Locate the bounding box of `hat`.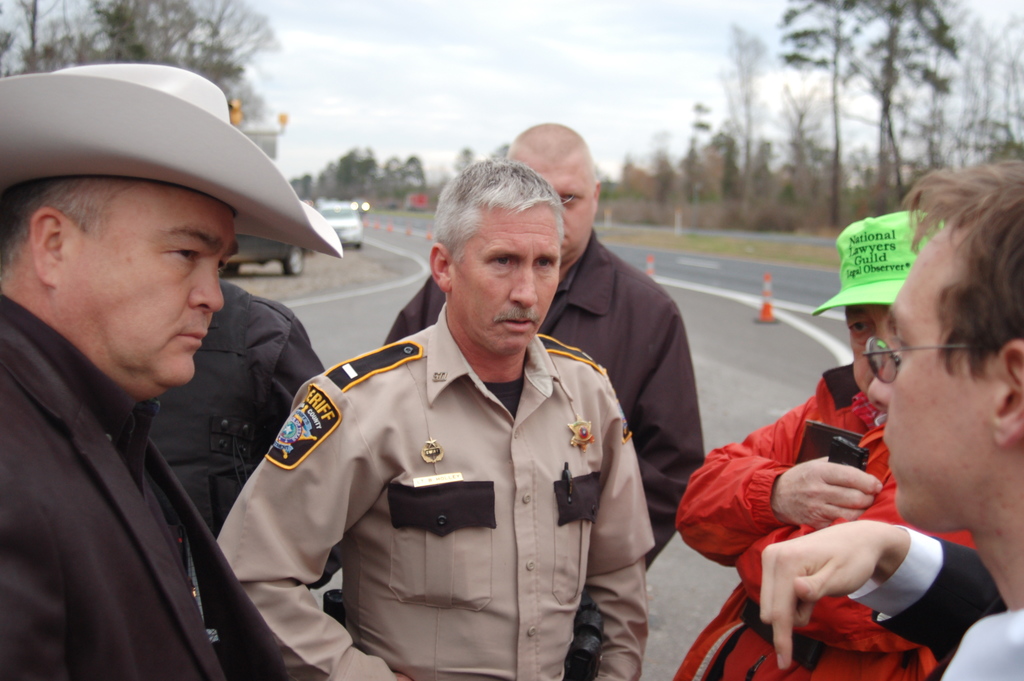
Bounding box: select_region(812, 209, 946, 320).
